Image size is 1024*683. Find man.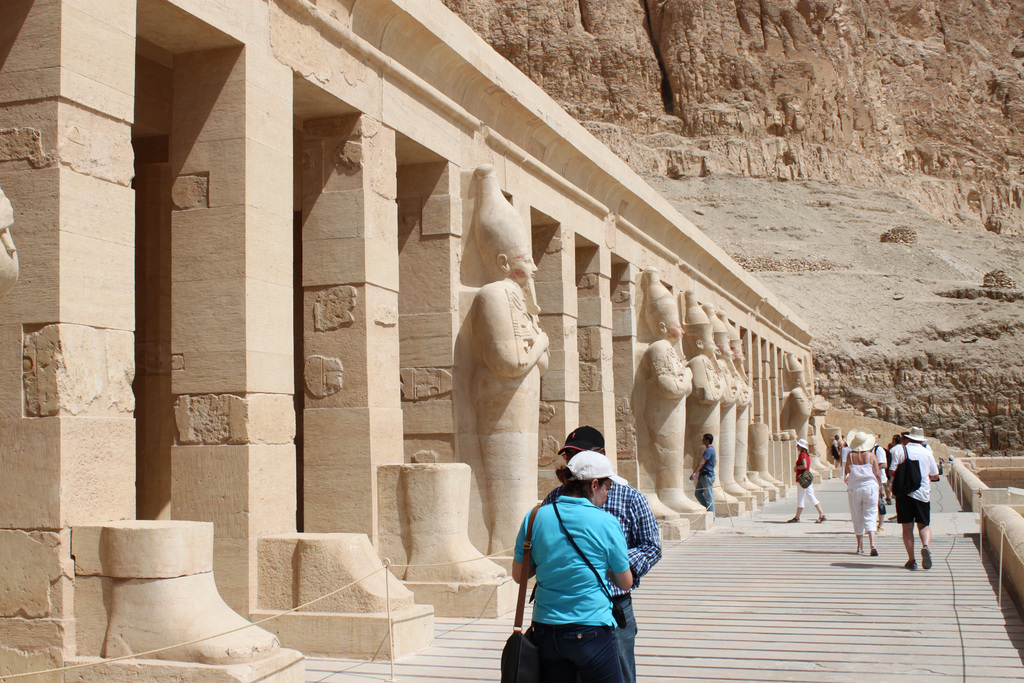
bbox=(470, 165, 550, 552).
